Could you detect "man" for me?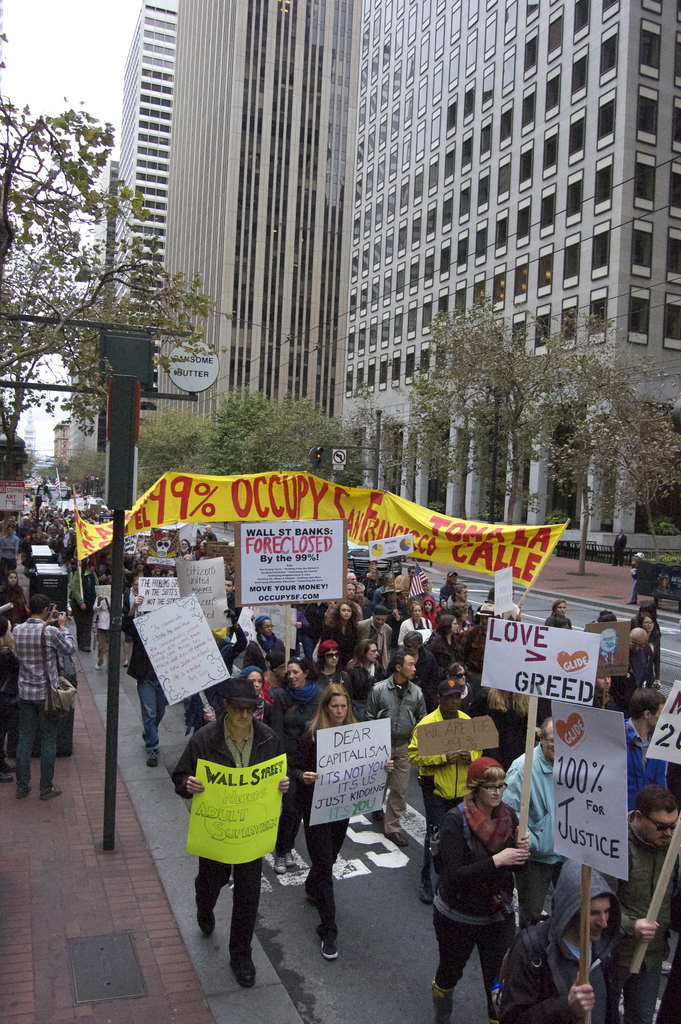
Detection result: x1=120 y1=575 x2=140 y2=666.
